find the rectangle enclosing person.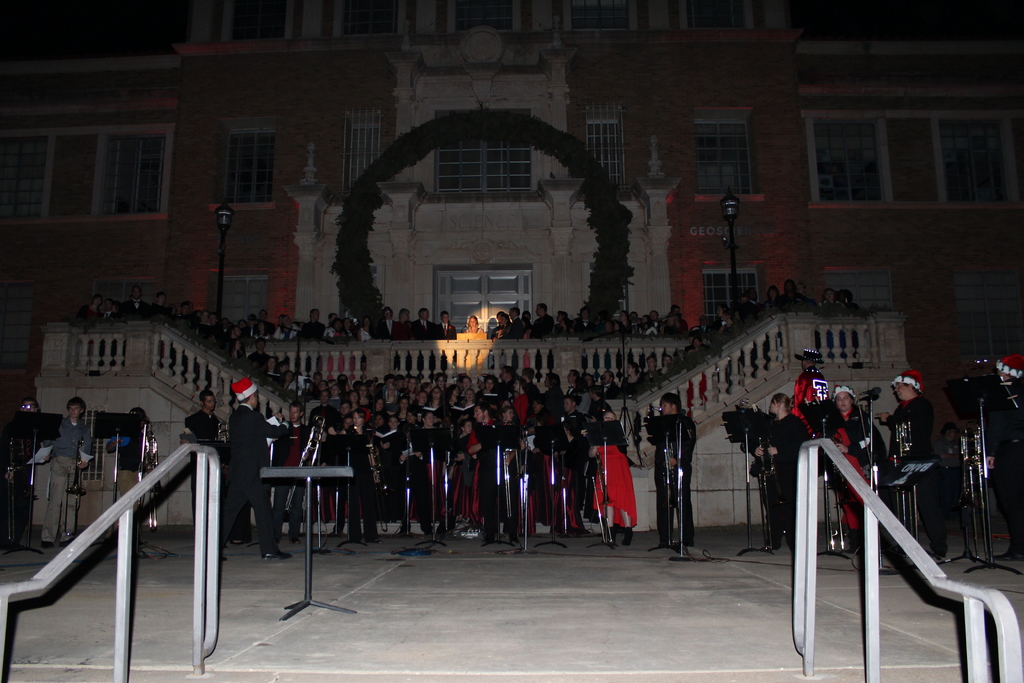
27 403 84 552.
